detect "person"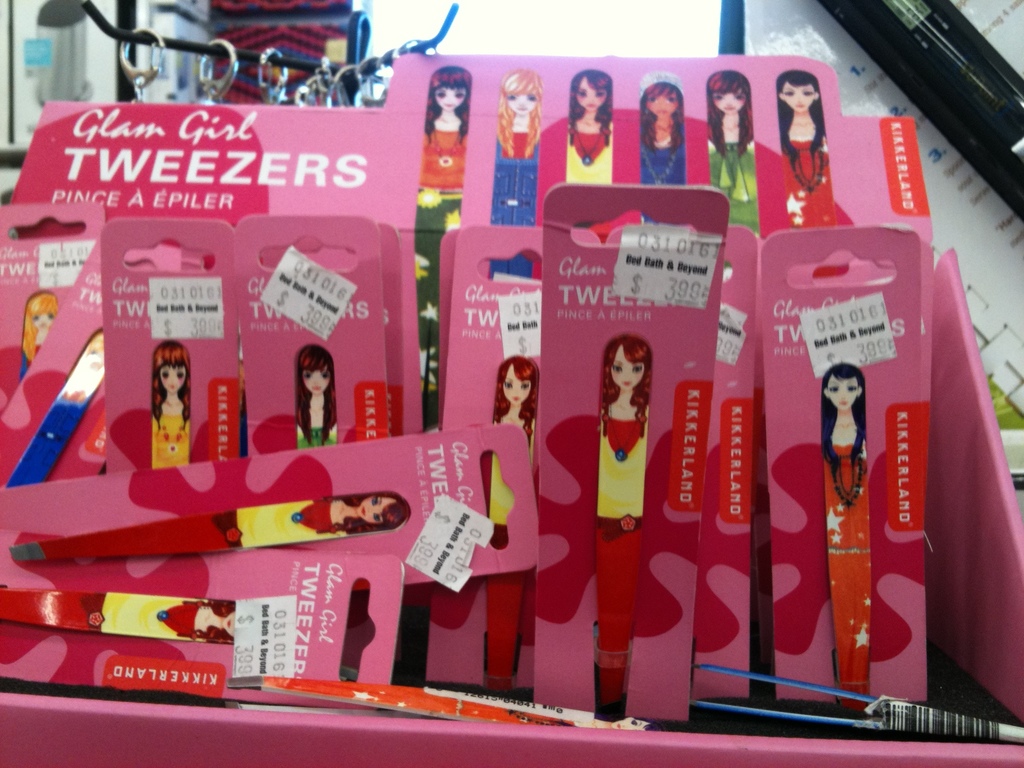
detection(415, 62, 470, 433)
